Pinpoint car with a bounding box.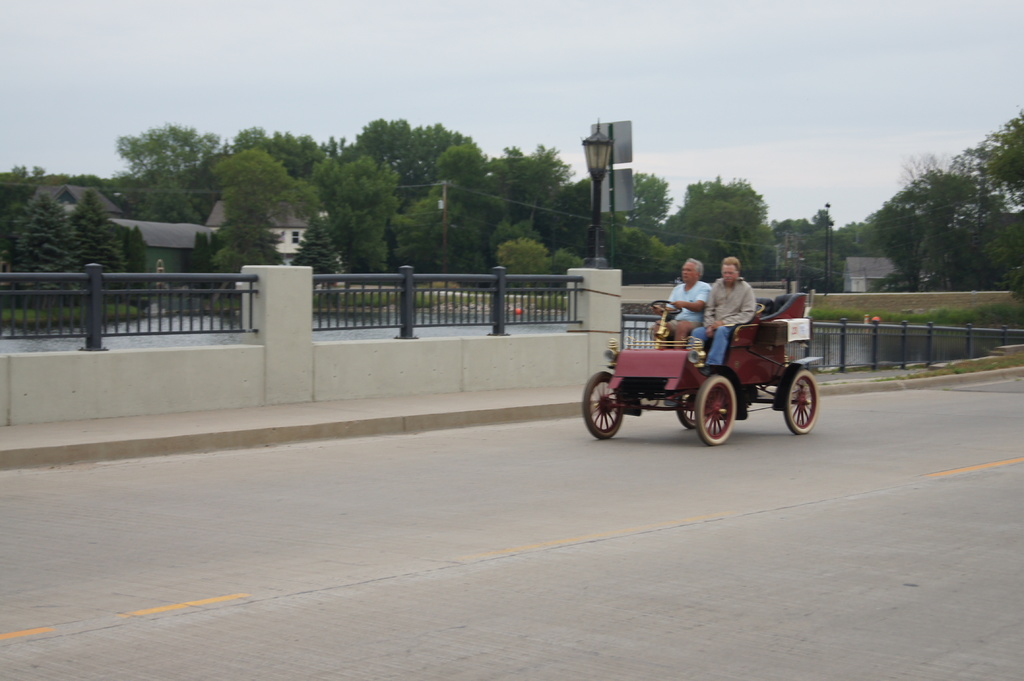
bbox=(573, 276, 828, 456).
